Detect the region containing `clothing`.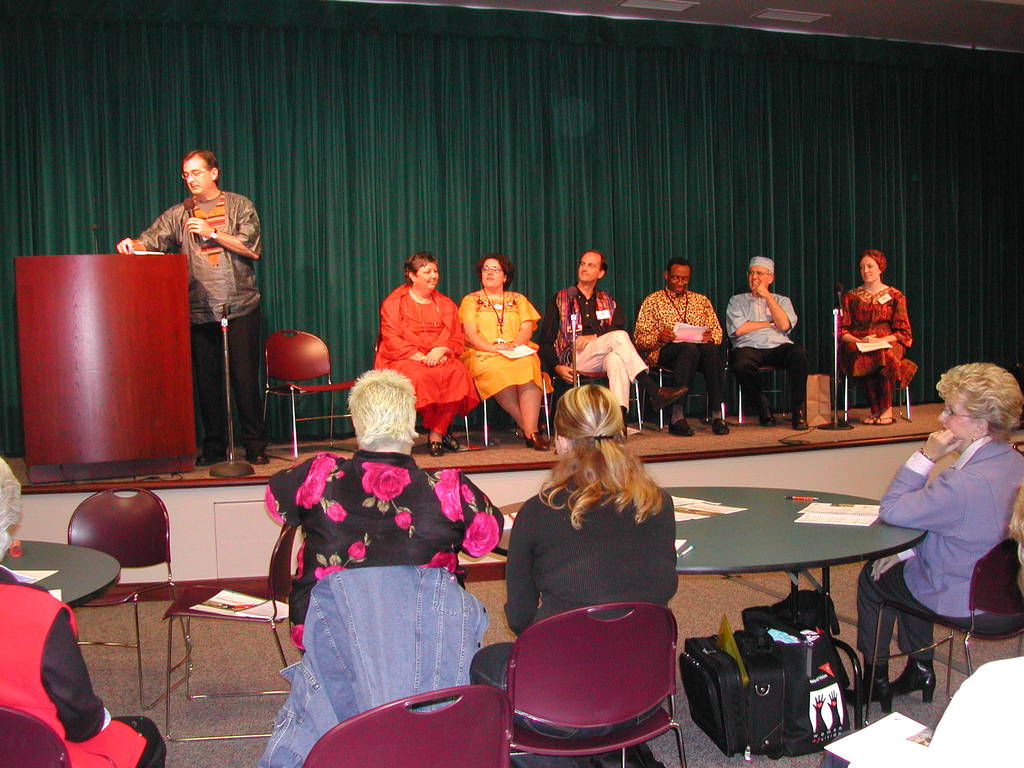
left=845, top=430, right=1023, bottom=692.
